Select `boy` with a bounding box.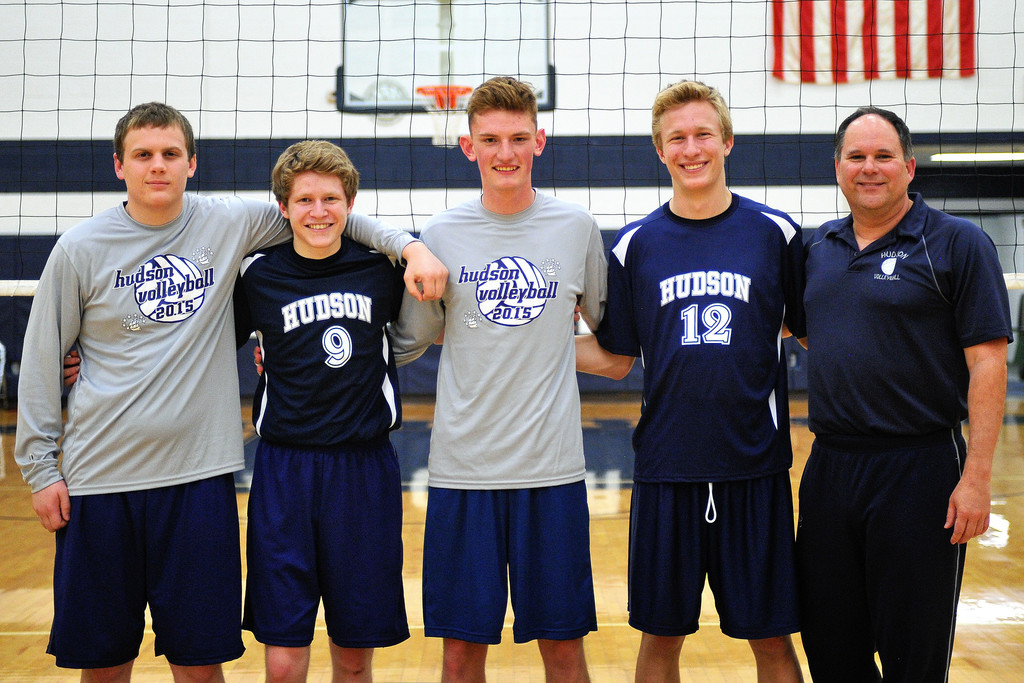
box(257, 78, 614, 682).
